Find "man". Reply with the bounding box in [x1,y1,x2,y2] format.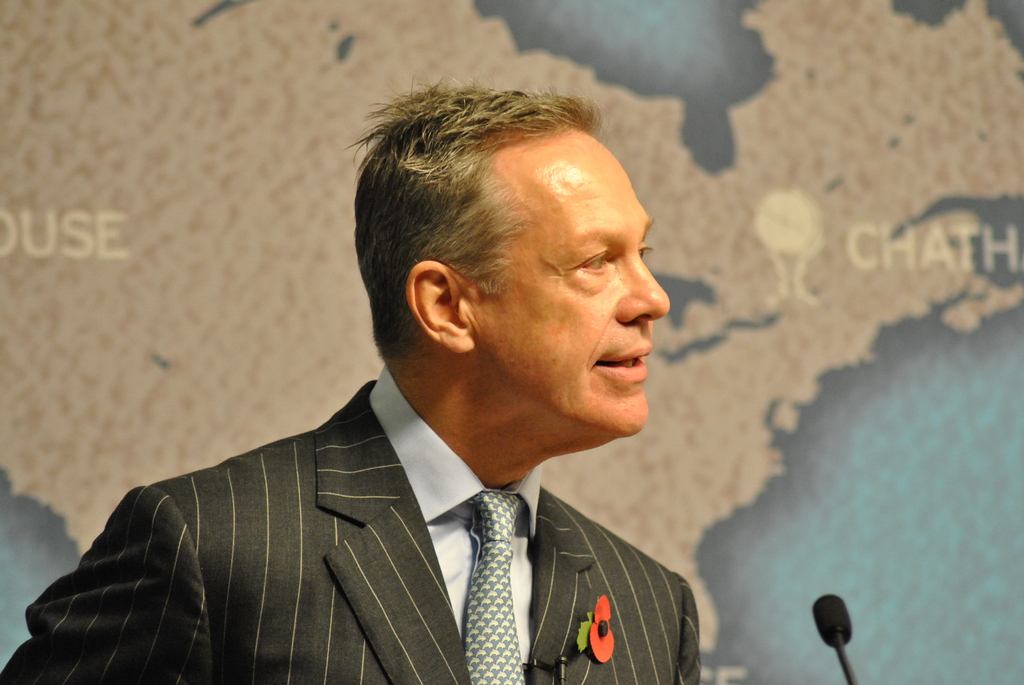
[52,76,780,675].
